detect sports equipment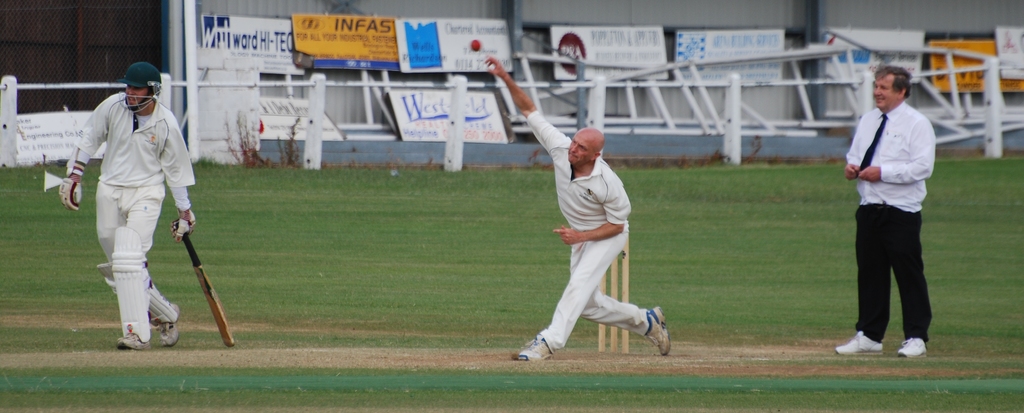
{"x1": 97, "y1": 264, "x2": 179, "y2": 328}
